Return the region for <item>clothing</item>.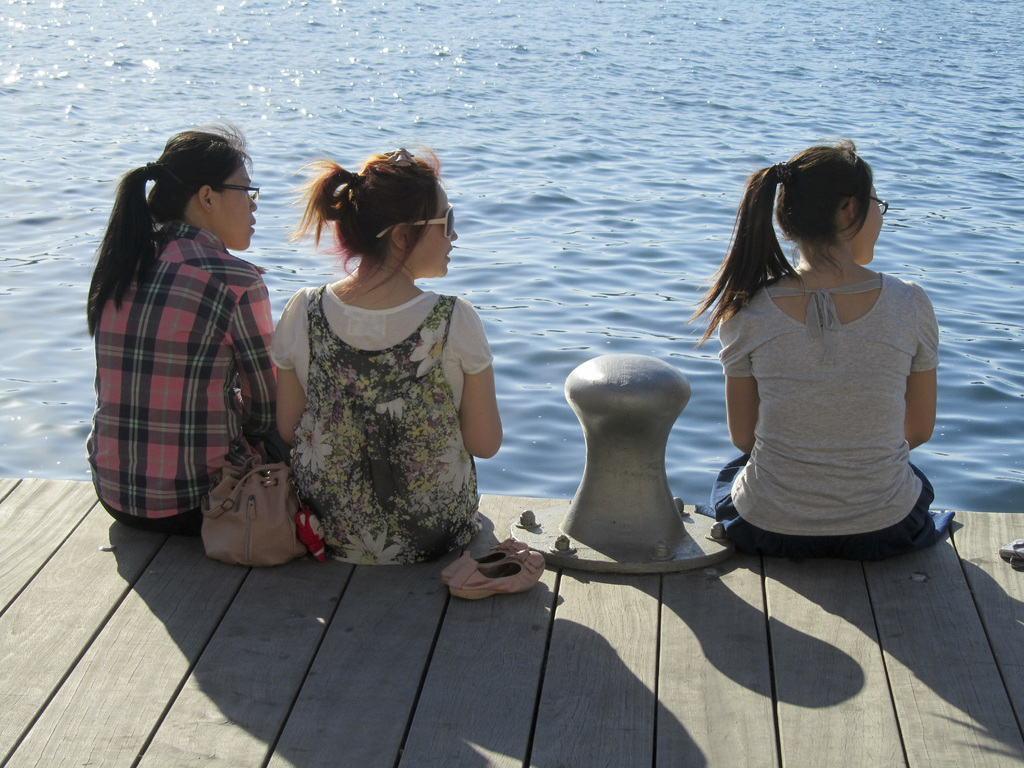
(272, 287, 494, 563).
